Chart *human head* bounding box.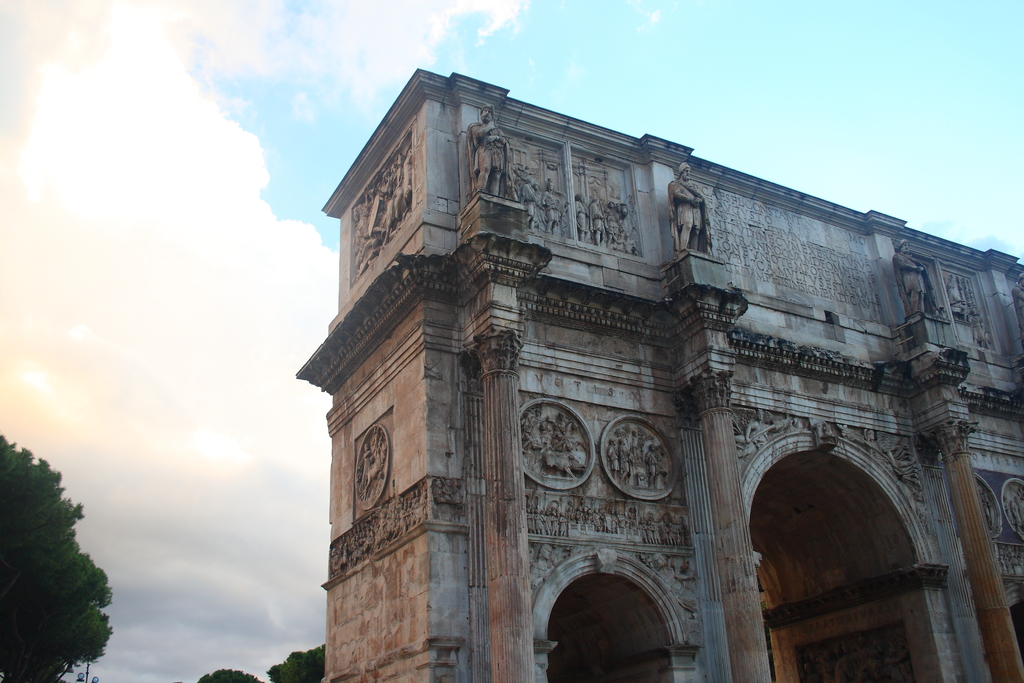
Charted: select_region(559, 412, 563, 420).
